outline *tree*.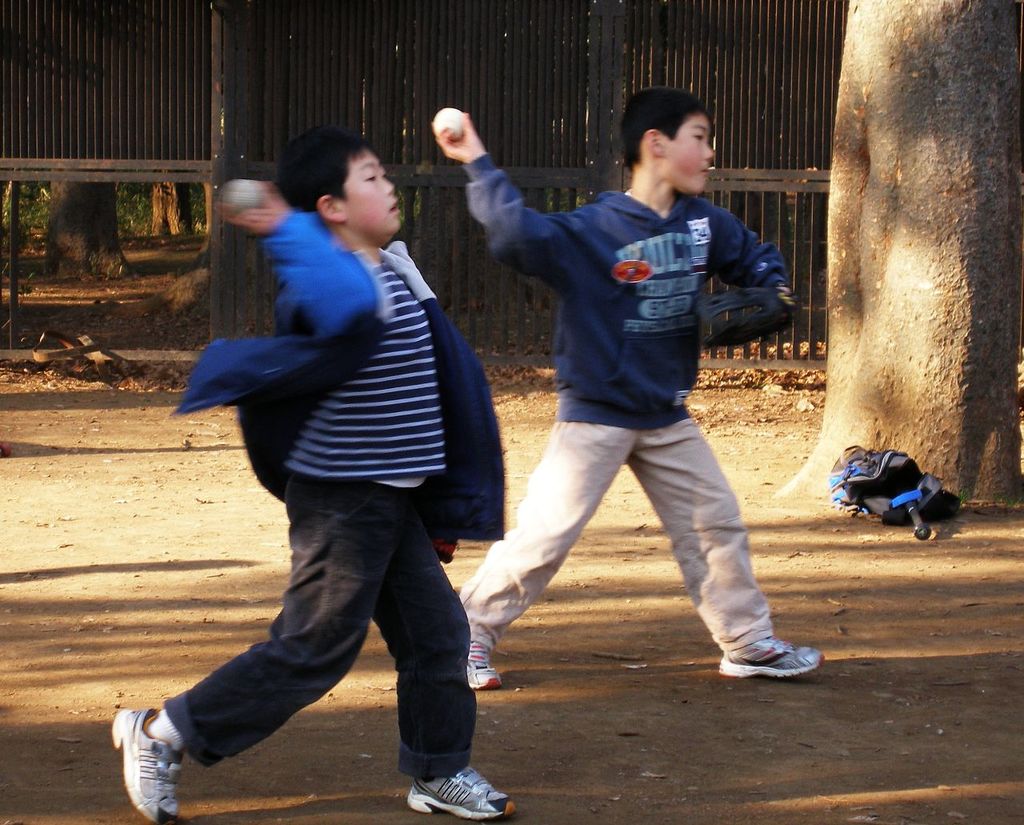
Outline: detection(778, 0, 1023, 507).
